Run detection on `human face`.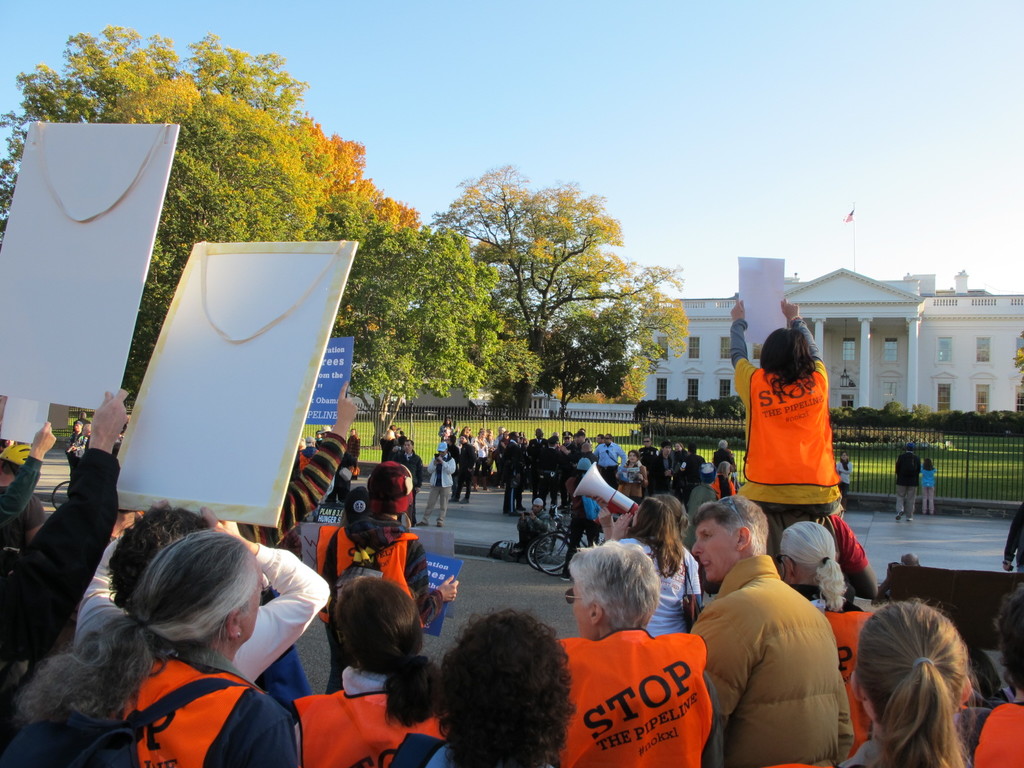
Result: 571:578:593:635.
